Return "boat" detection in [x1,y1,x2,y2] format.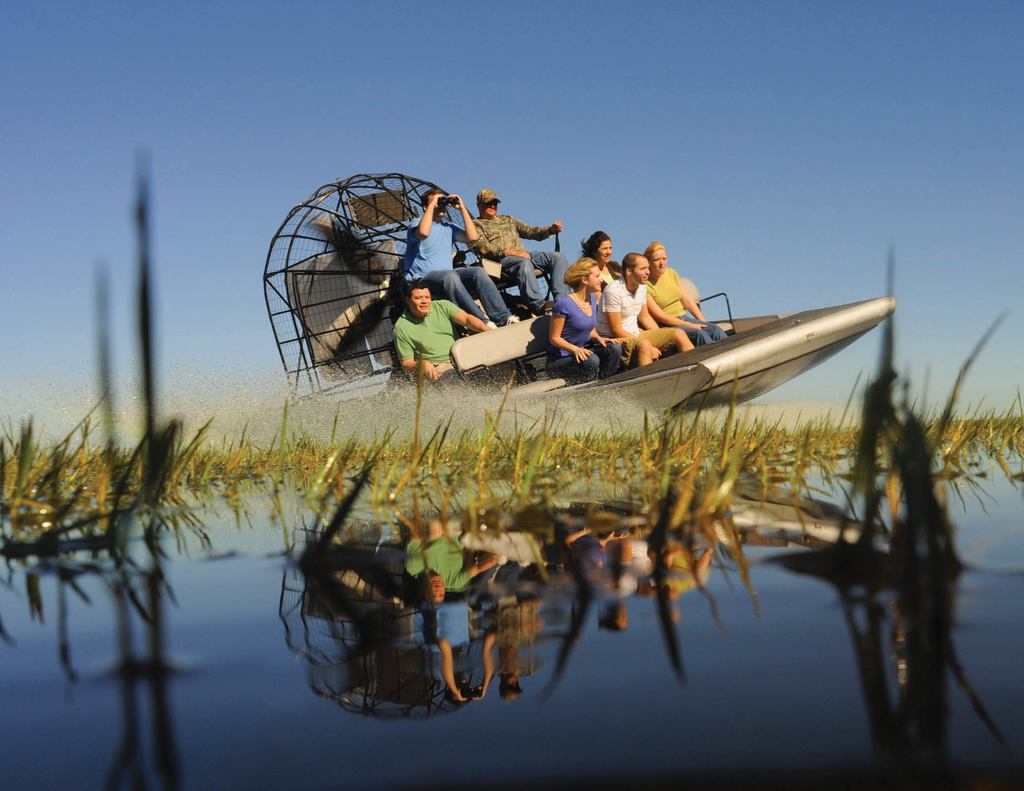
[250,213,892,425].
